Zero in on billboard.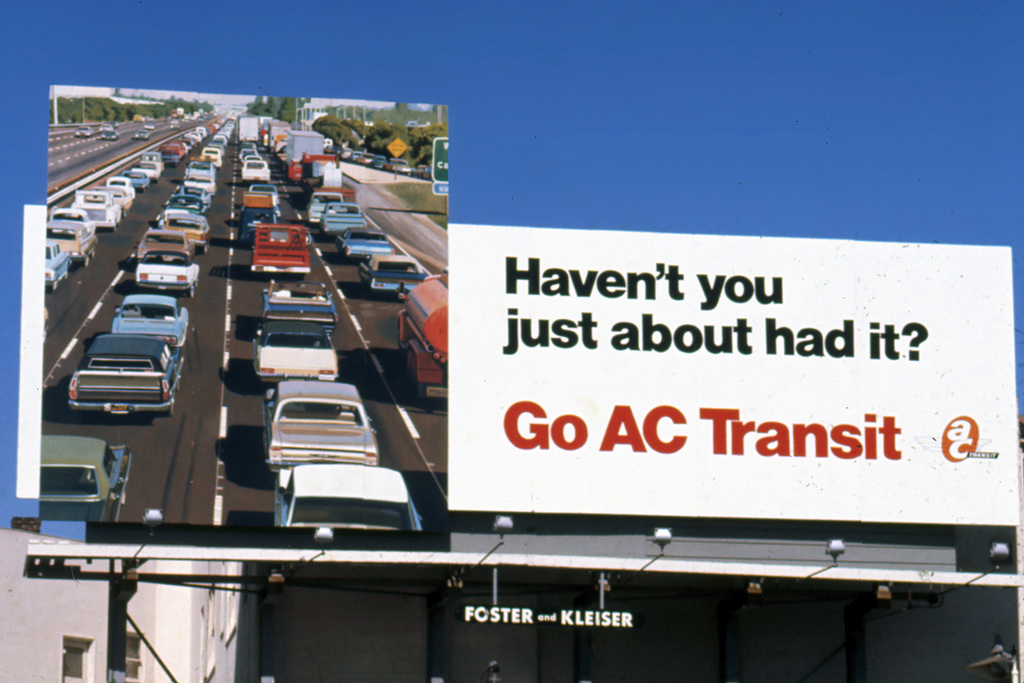
Zeroed in: (left=445, top=242, right=1020, bottom=515).
